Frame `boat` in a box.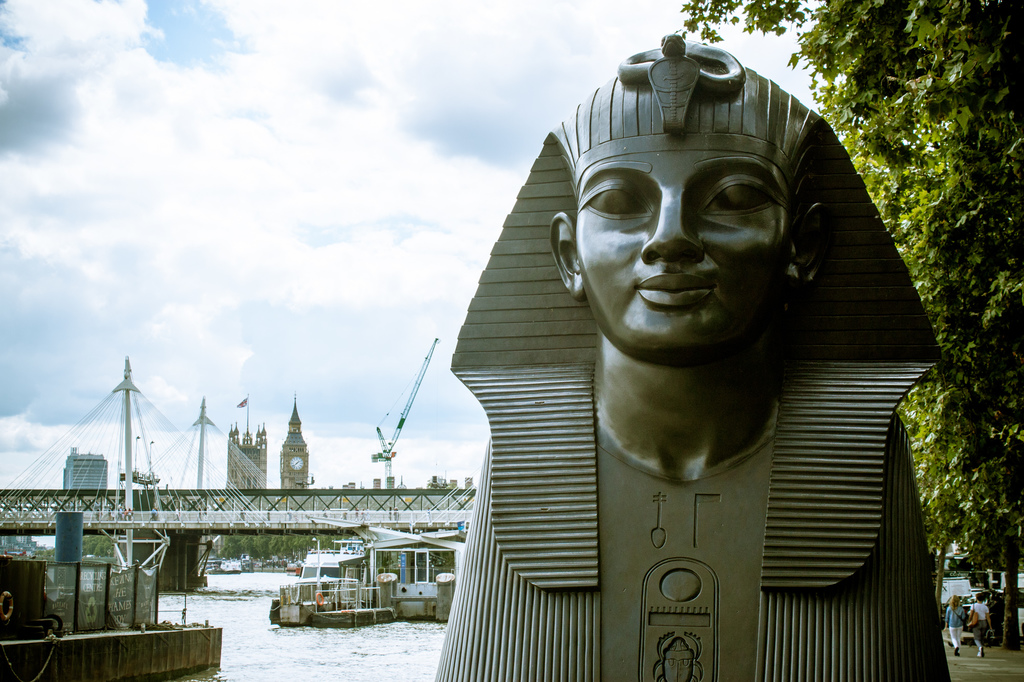
<bbox>270, 546, 383, 631</bbox>.
